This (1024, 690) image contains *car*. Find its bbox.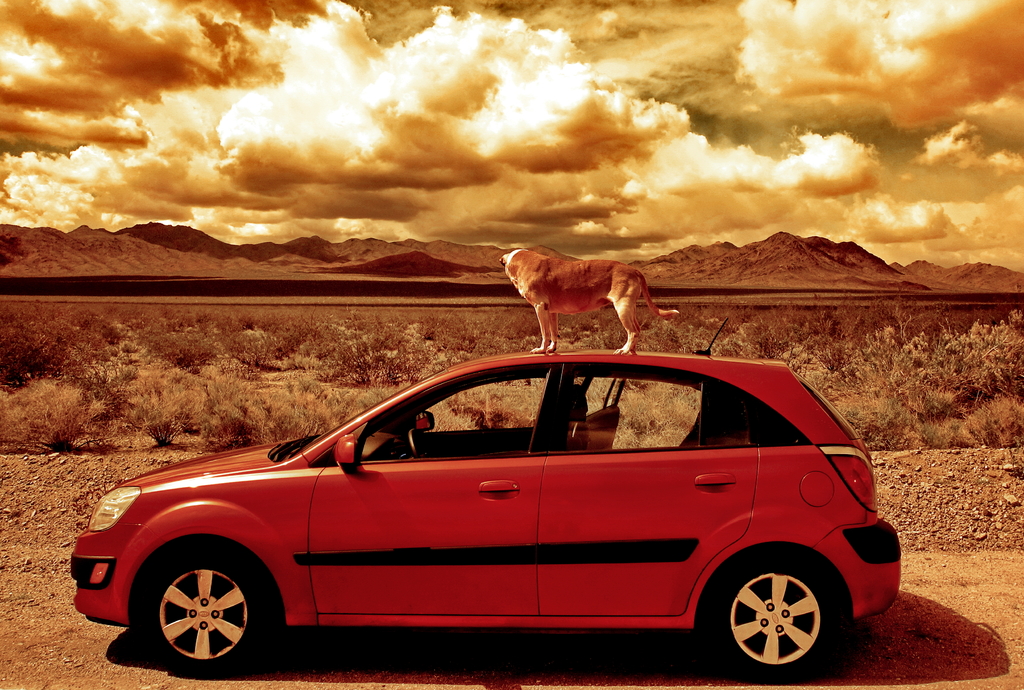
box=[69, 333, 921, 674].
